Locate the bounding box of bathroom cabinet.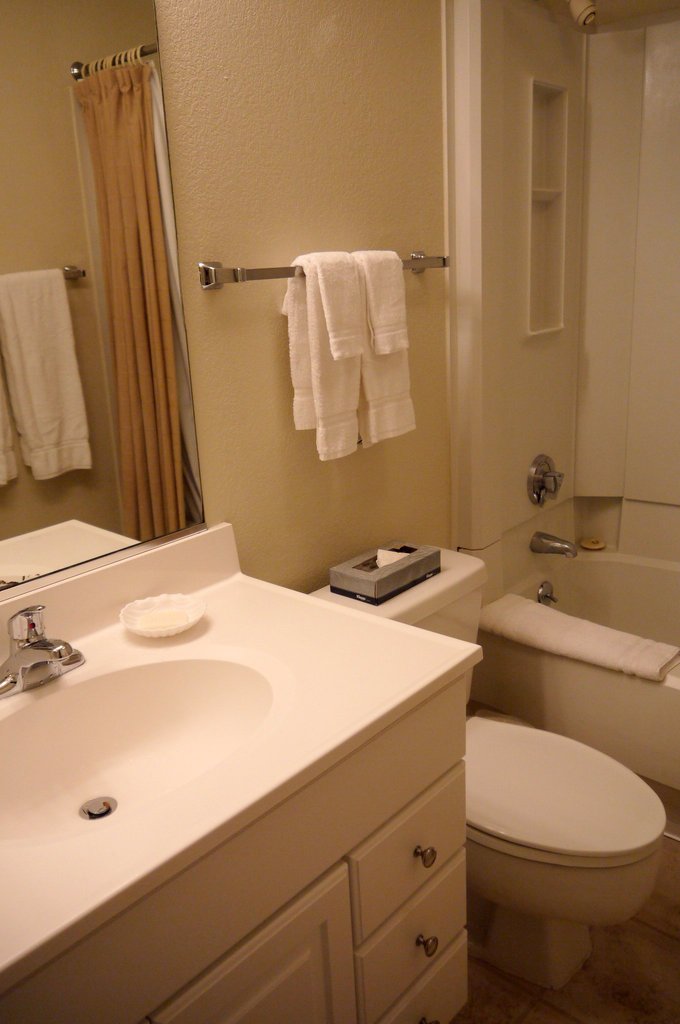
Bounding box: (x1=0, y1=531, x2=493, y2=1023).
